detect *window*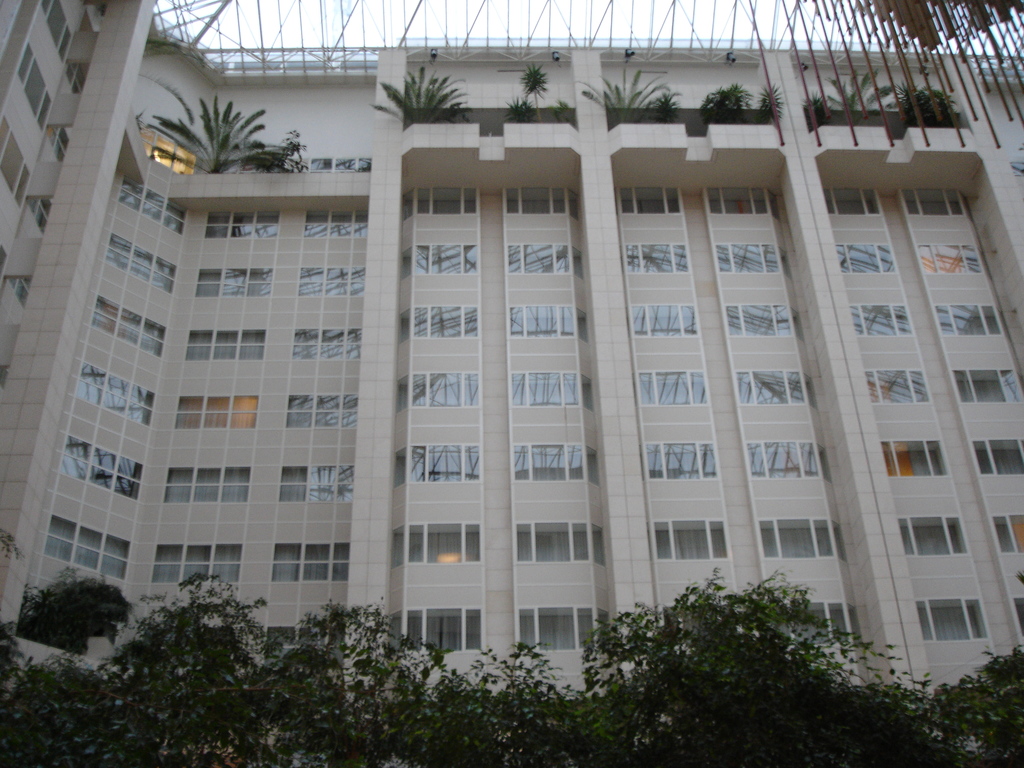
[x1=281, y1=466, x2=351, y2=493]
